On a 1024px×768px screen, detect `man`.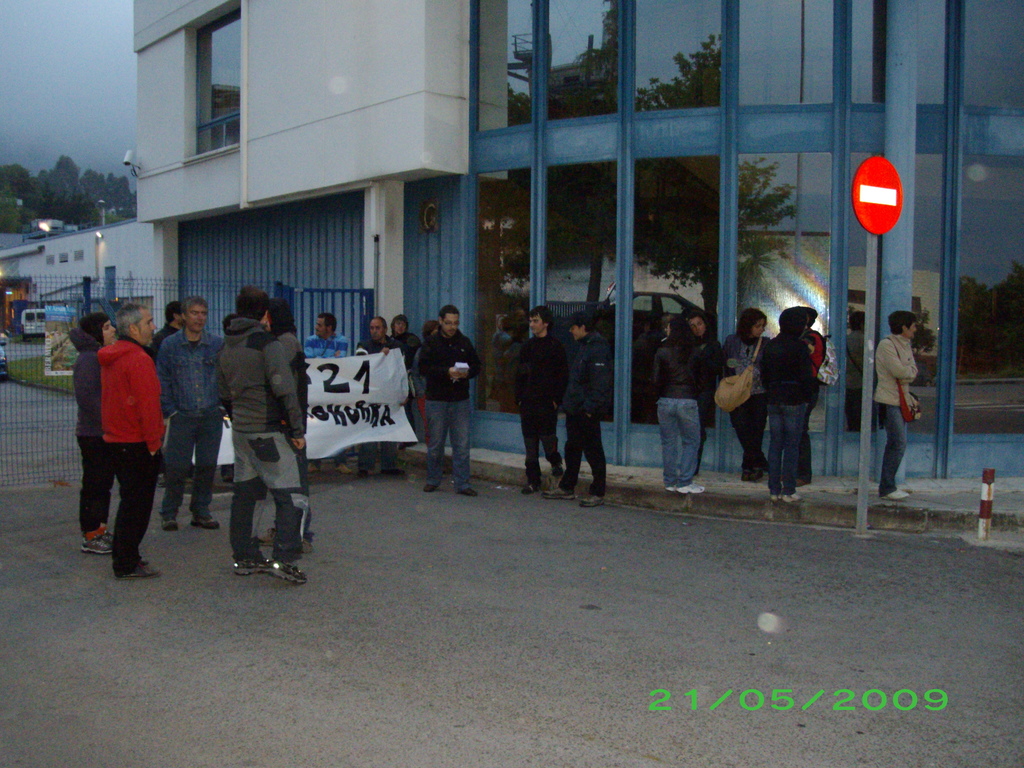
left=417, top=305, right=483, bottom=495.
